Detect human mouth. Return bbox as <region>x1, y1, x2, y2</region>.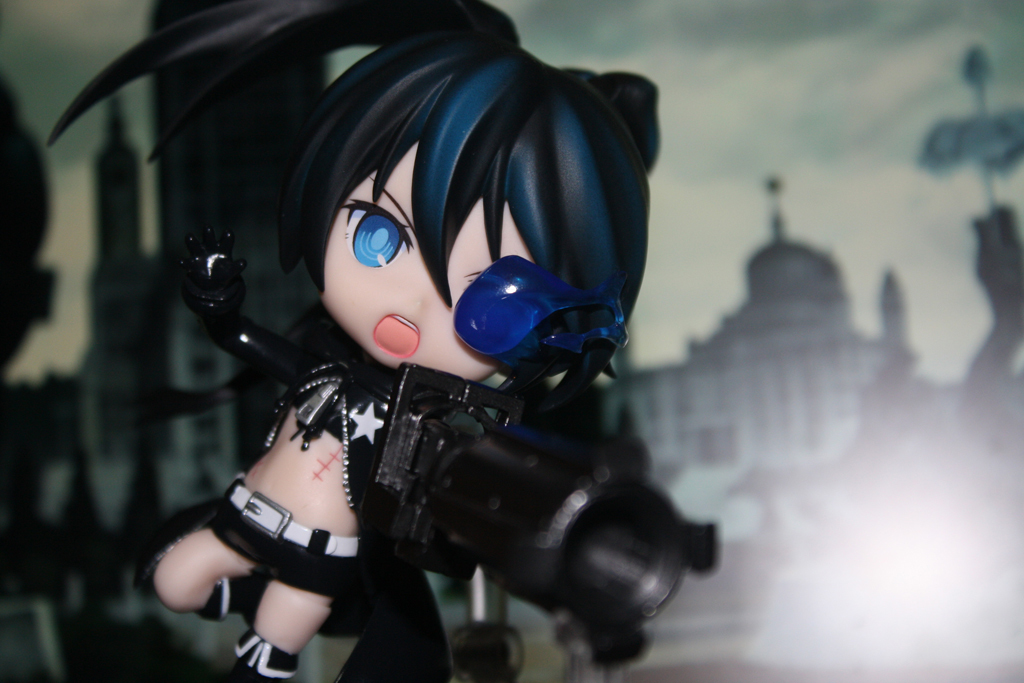
<region>373, 315, 420, 359</region>.
